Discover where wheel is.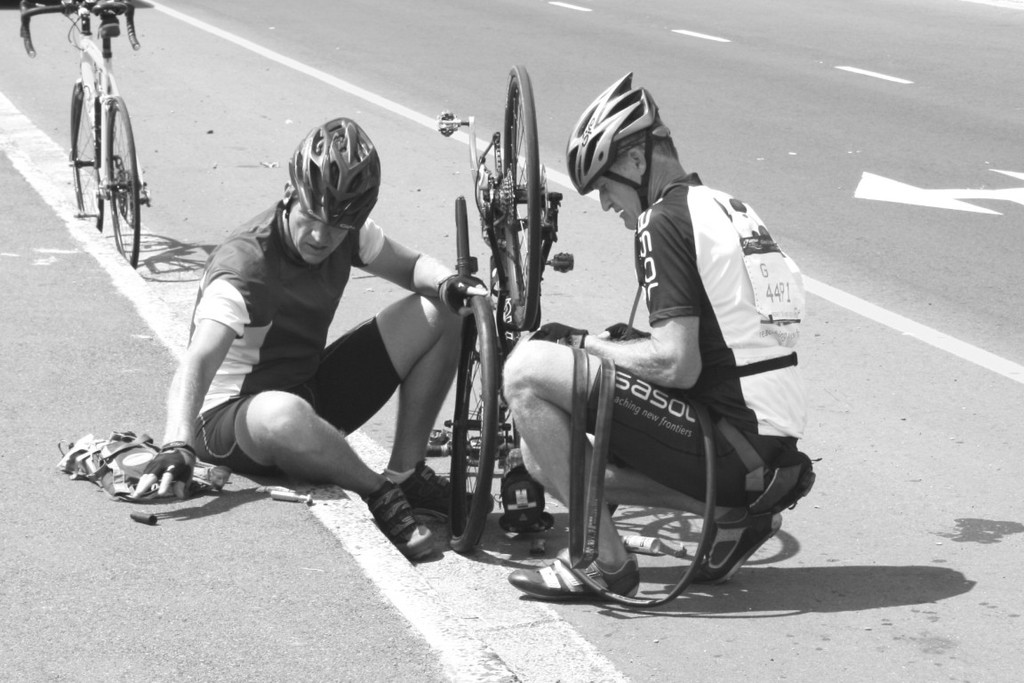
Discovered at box(451, 294, 499, 554).
